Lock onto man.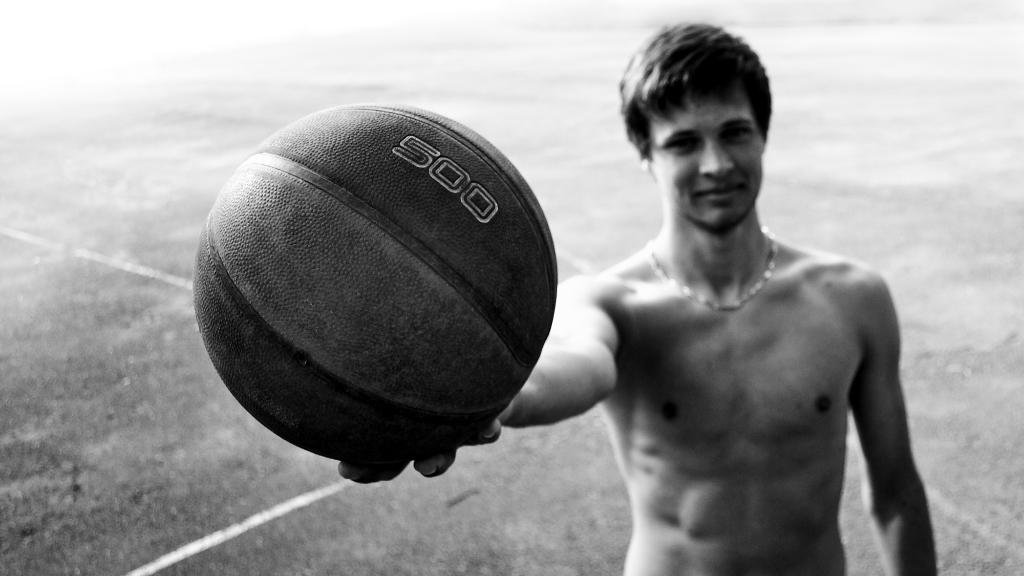
Locked: [x1=549, y1=42, x2=954, y2=567].
